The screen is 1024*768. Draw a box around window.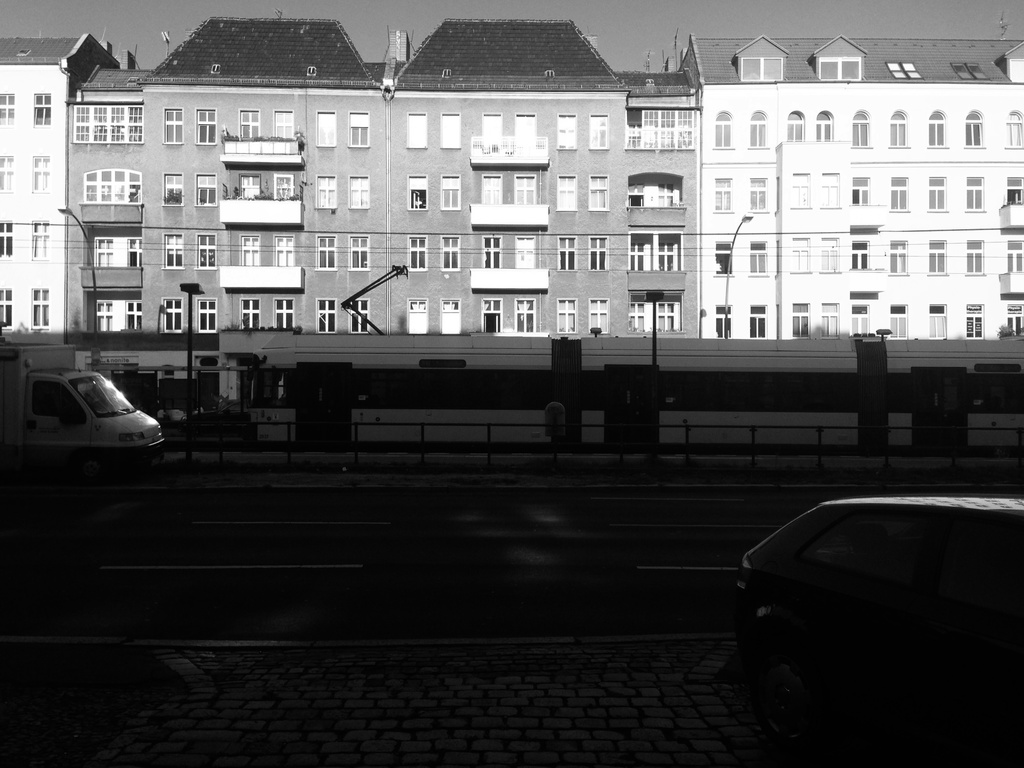
<bbox>439, 113, 465, 148</bbox>.
